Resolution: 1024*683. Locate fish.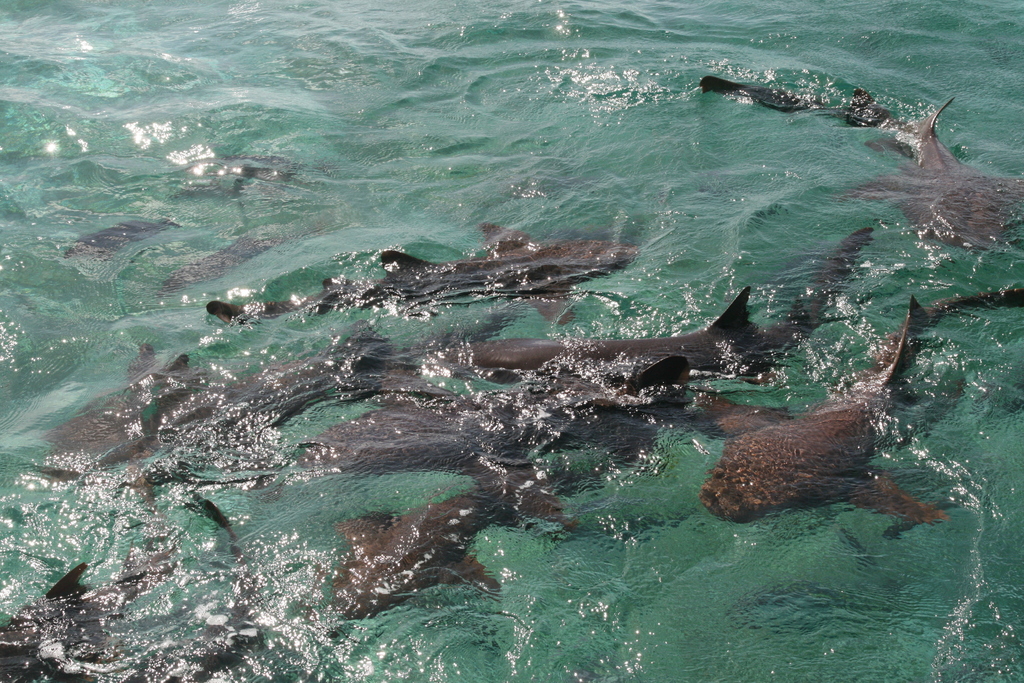
l=177, t=157, r=339, b=190.
